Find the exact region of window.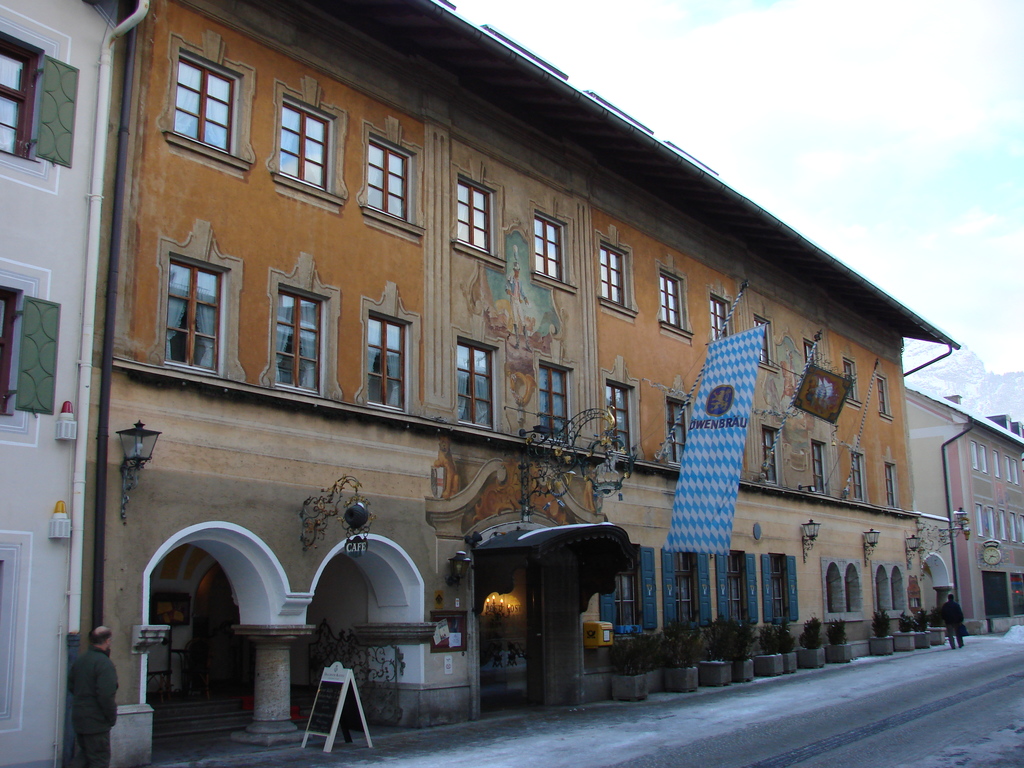
Exact region: (530,343,582,456).
